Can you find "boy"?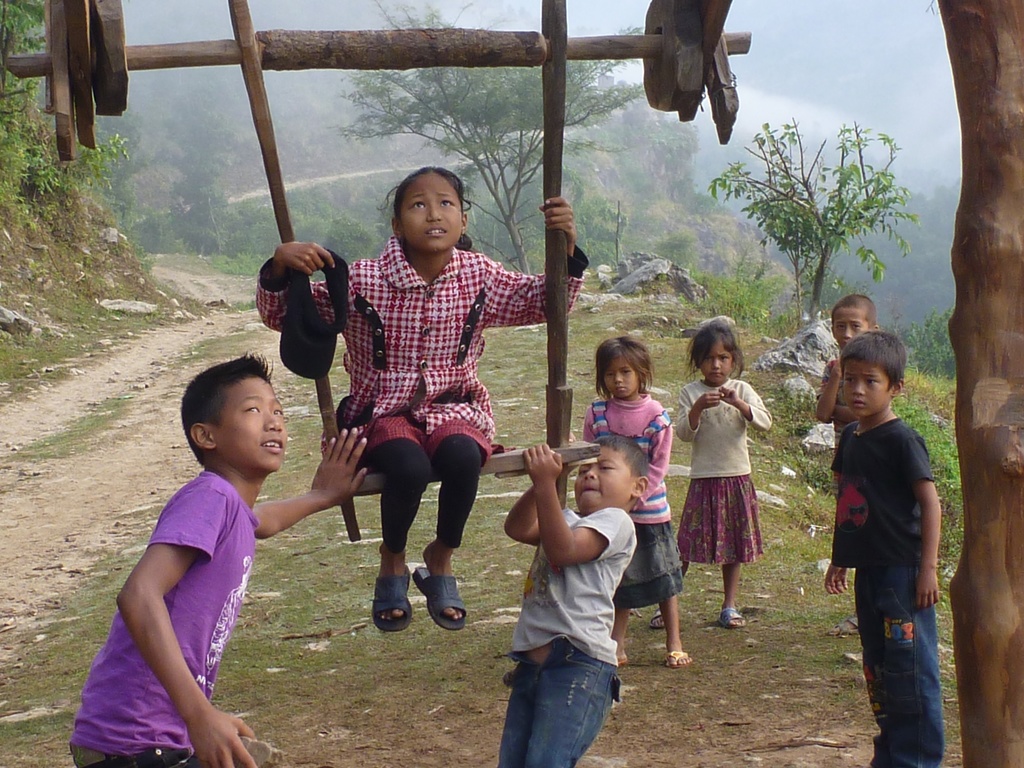
Yes, bounding box: 505, 433, 648, 767.
